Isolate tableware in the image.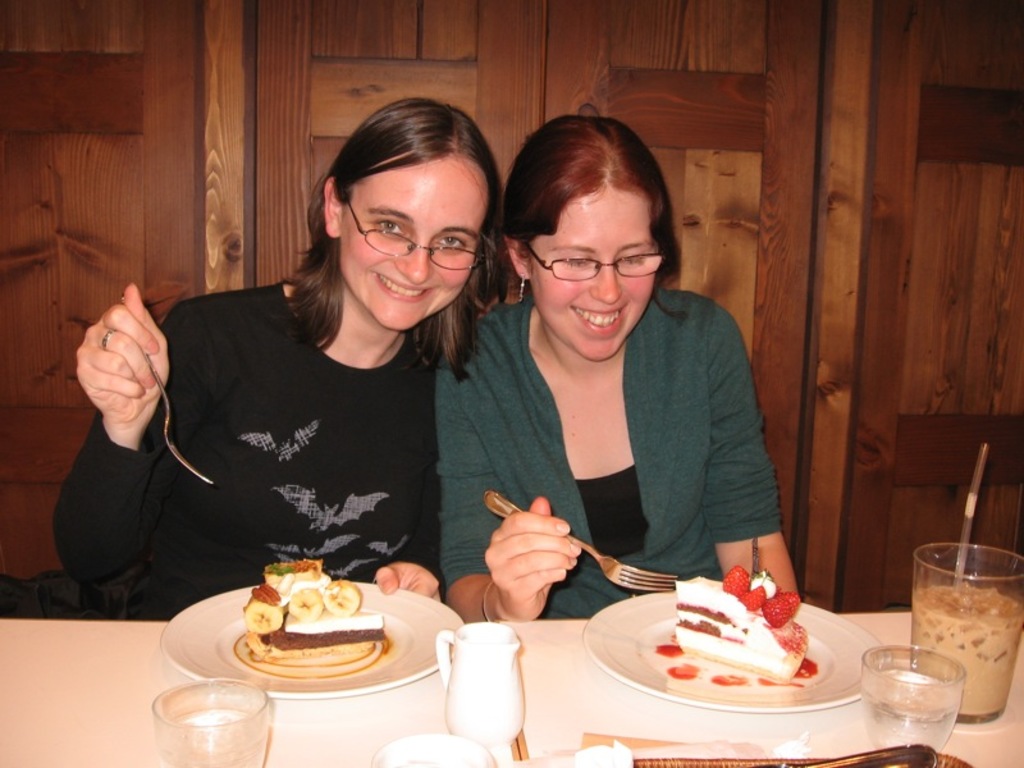
Isolated region: <bbox>488, 484, 680, 595</bbox>.
